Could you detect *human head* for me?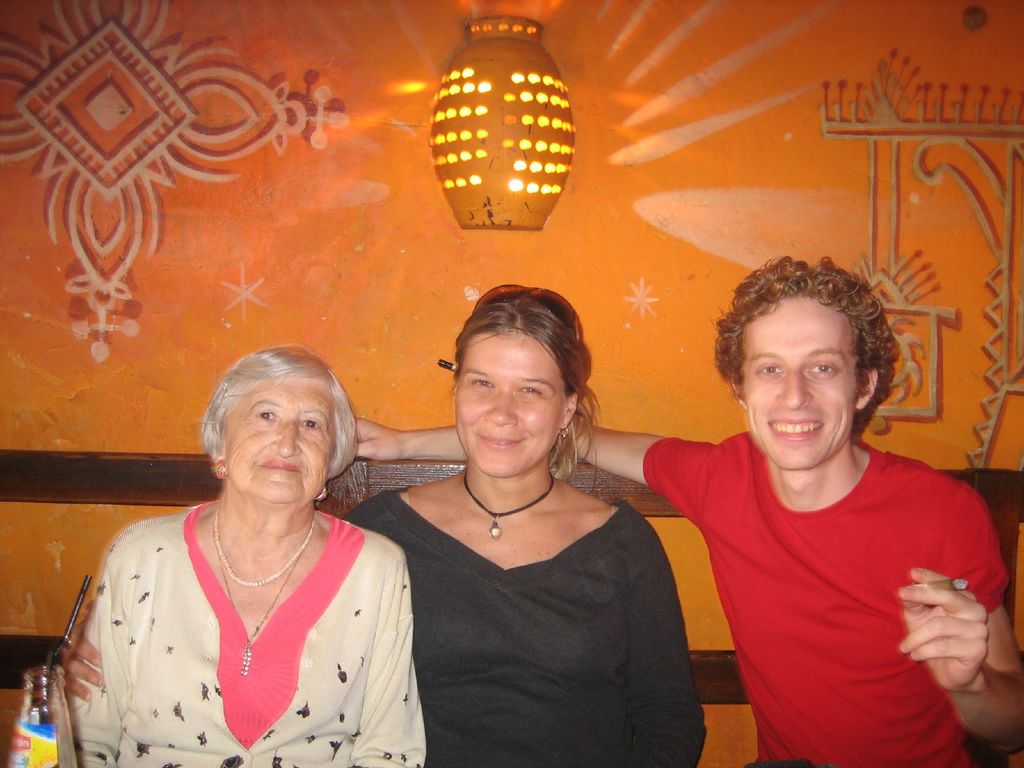
Detection result: [196,344,356,511].
